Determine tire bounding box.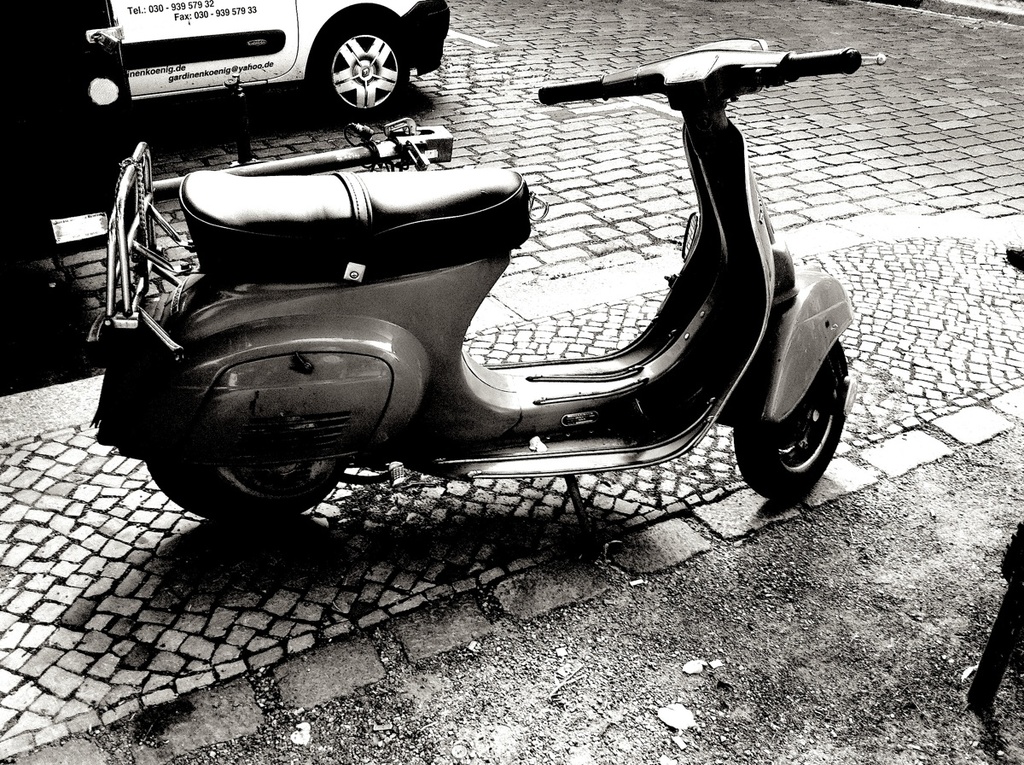
Determined: <box>307,6,407,106</box>.
